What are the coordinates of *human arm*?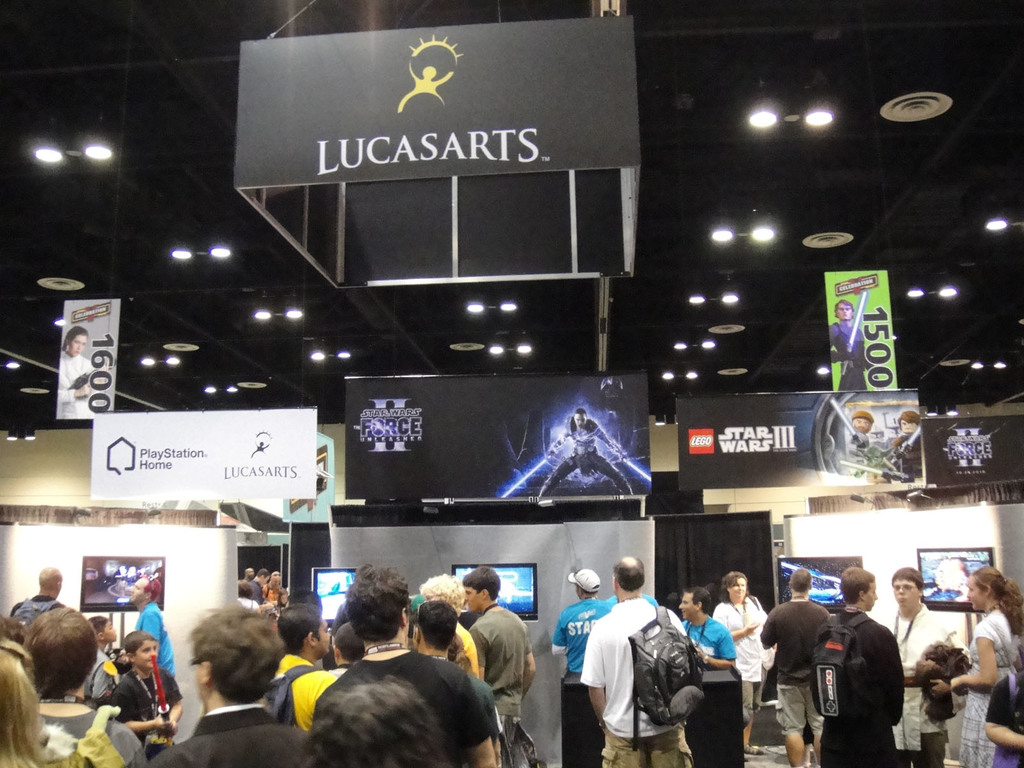
detection(467, 621, 489, 684).
